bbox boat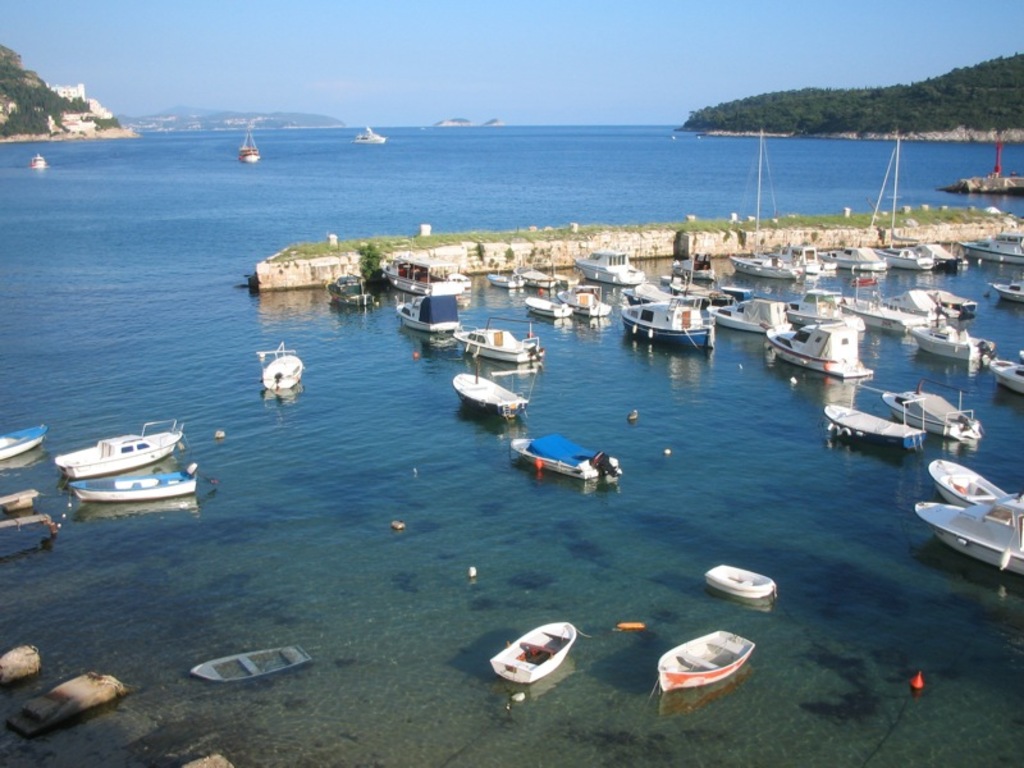
region(0, 420, 52, 465)
